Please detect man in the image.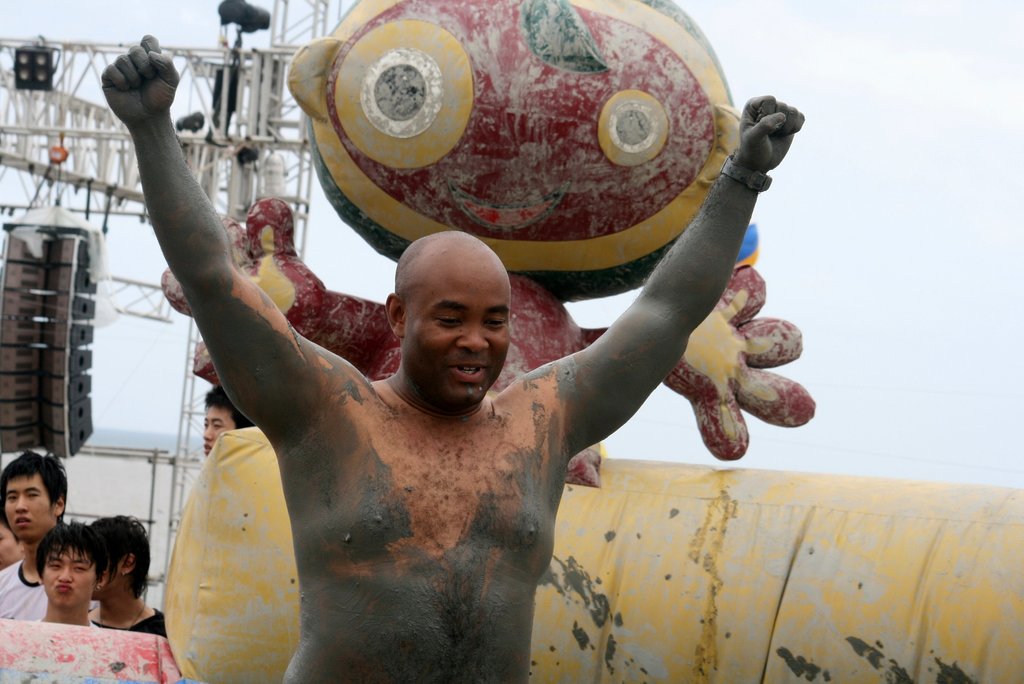
crop(83, 512, 168, 645).
